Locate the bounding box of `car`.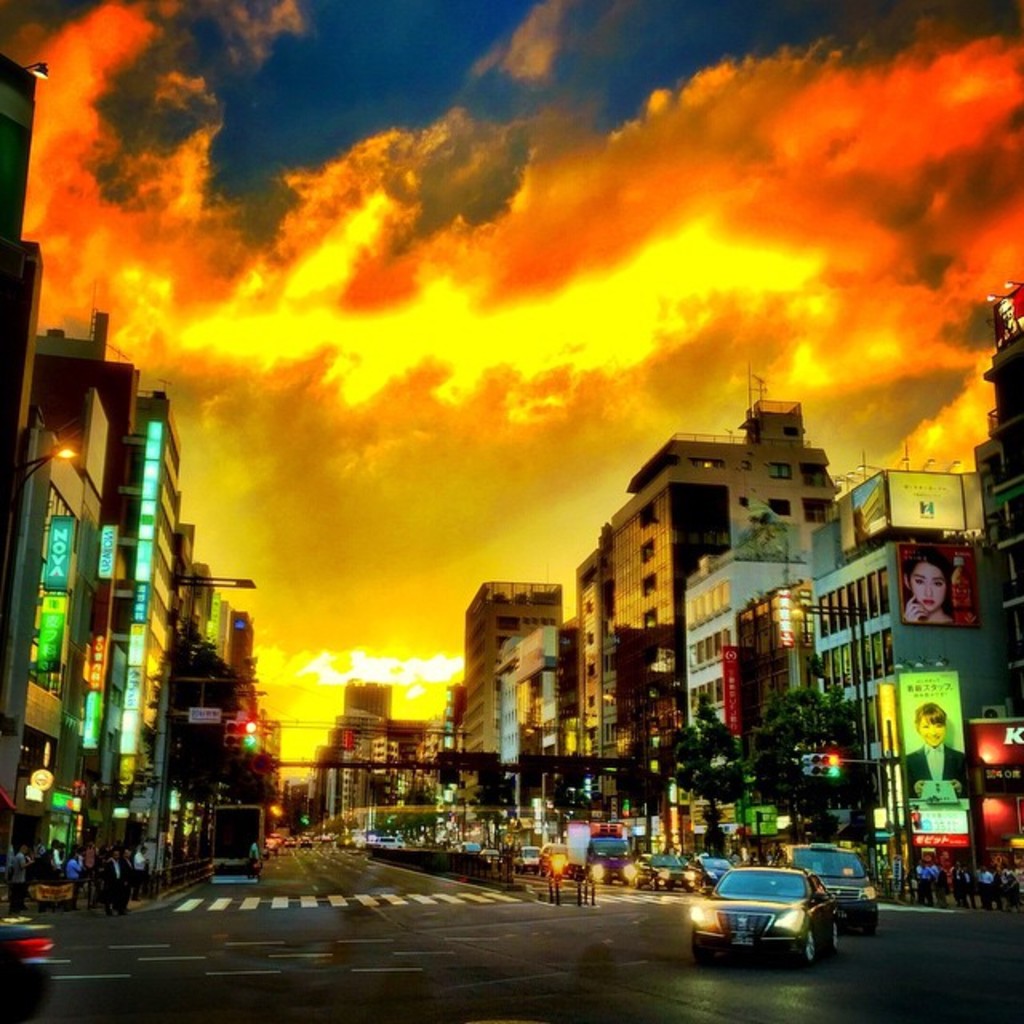
Bounding box: l=365, t=834, r=406, b=846.
